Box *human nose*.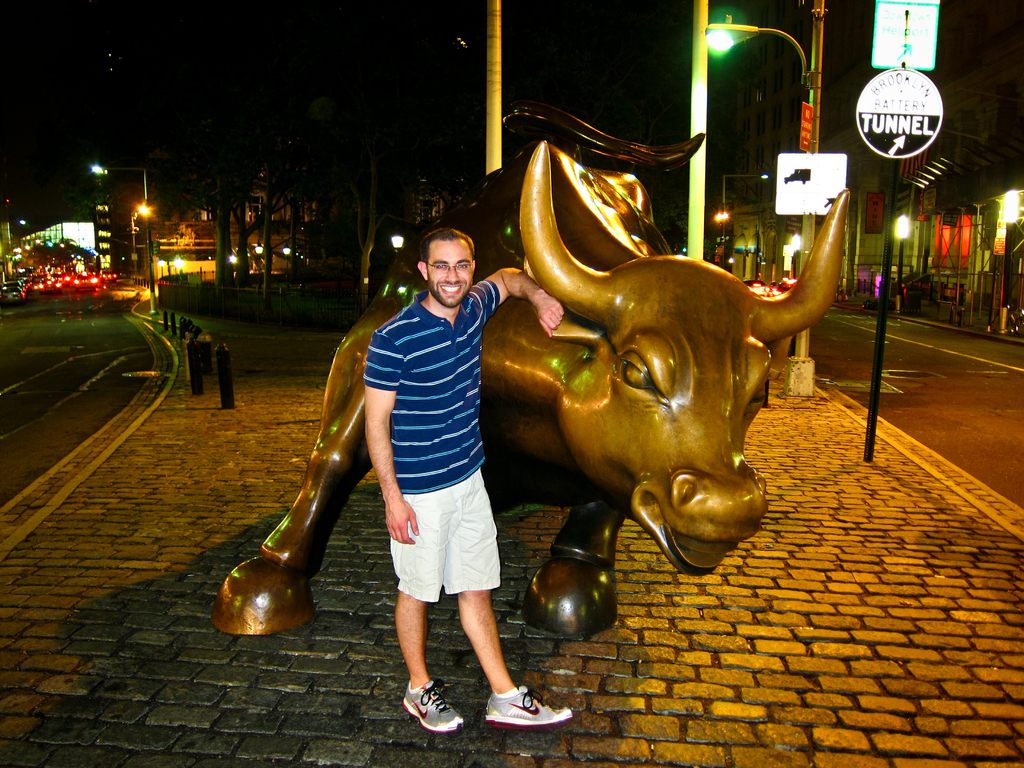
box=[446, 269, 456, 280].
